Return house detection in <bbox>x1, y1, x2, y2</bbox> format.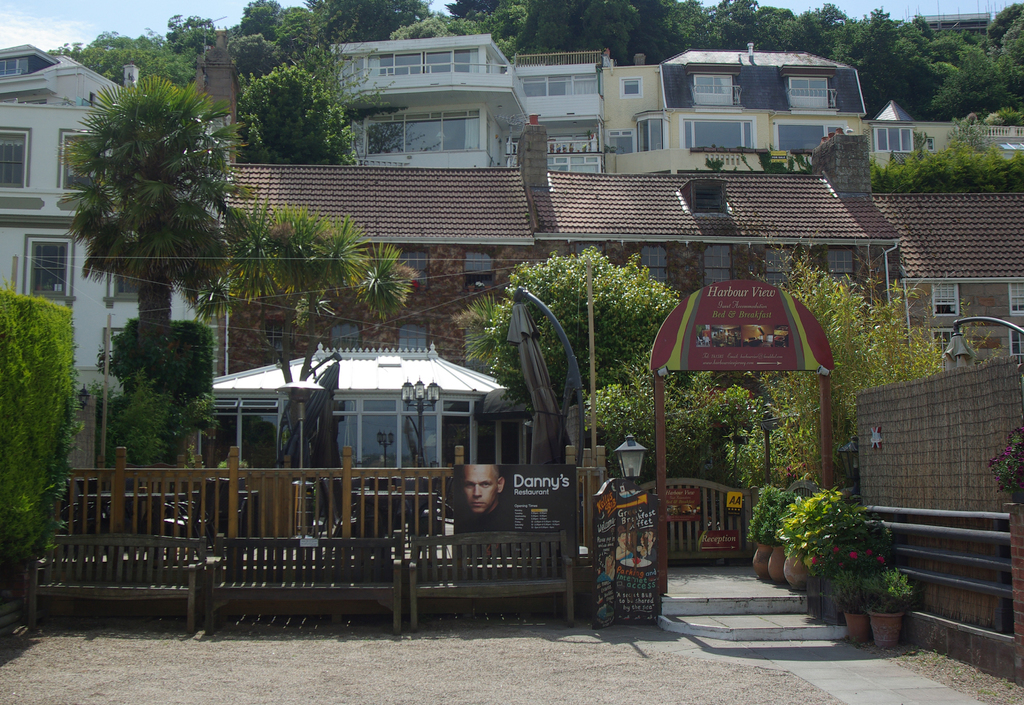
<bbox>0, 40, 237, 474</bbox>.
